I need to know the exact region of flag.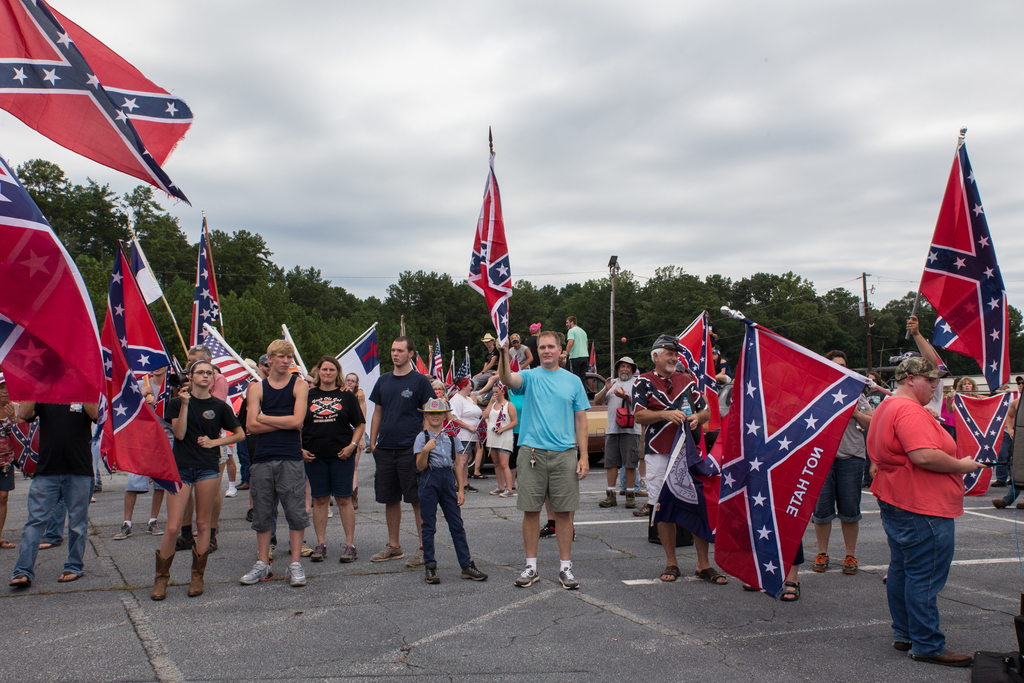
Region: [452,350,476,378].
